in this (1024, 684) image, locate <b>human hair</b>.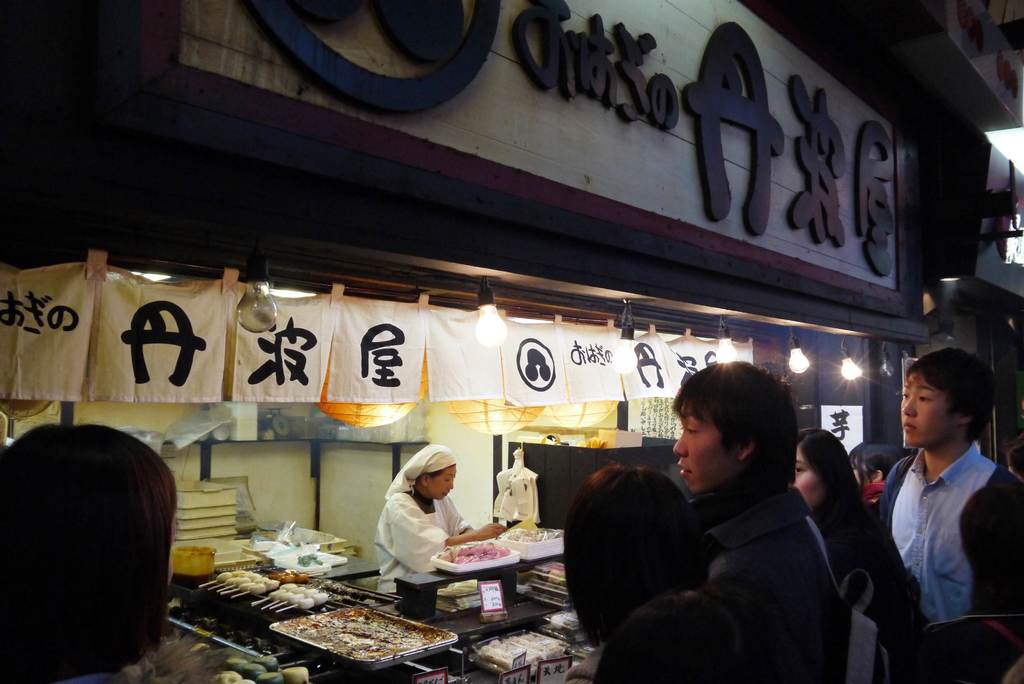
Bounding box: (x1=0, y1=428, x2=184, y2=667).
